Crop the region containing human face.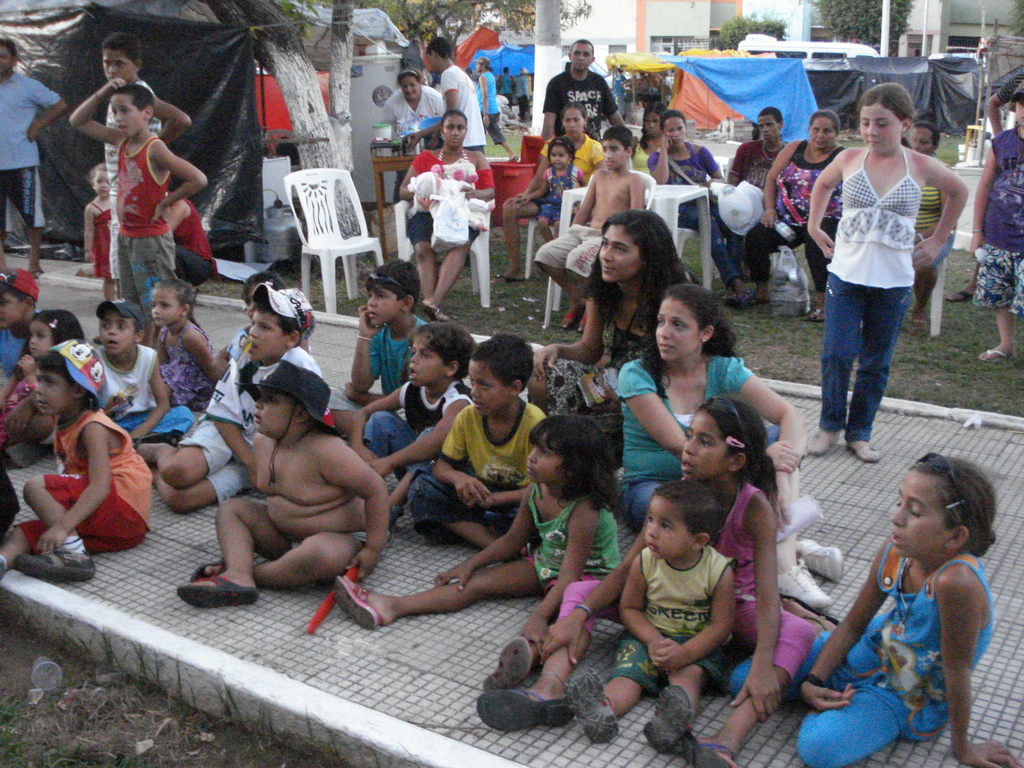
Crop region: select_region(34, 367, 70, 413).
